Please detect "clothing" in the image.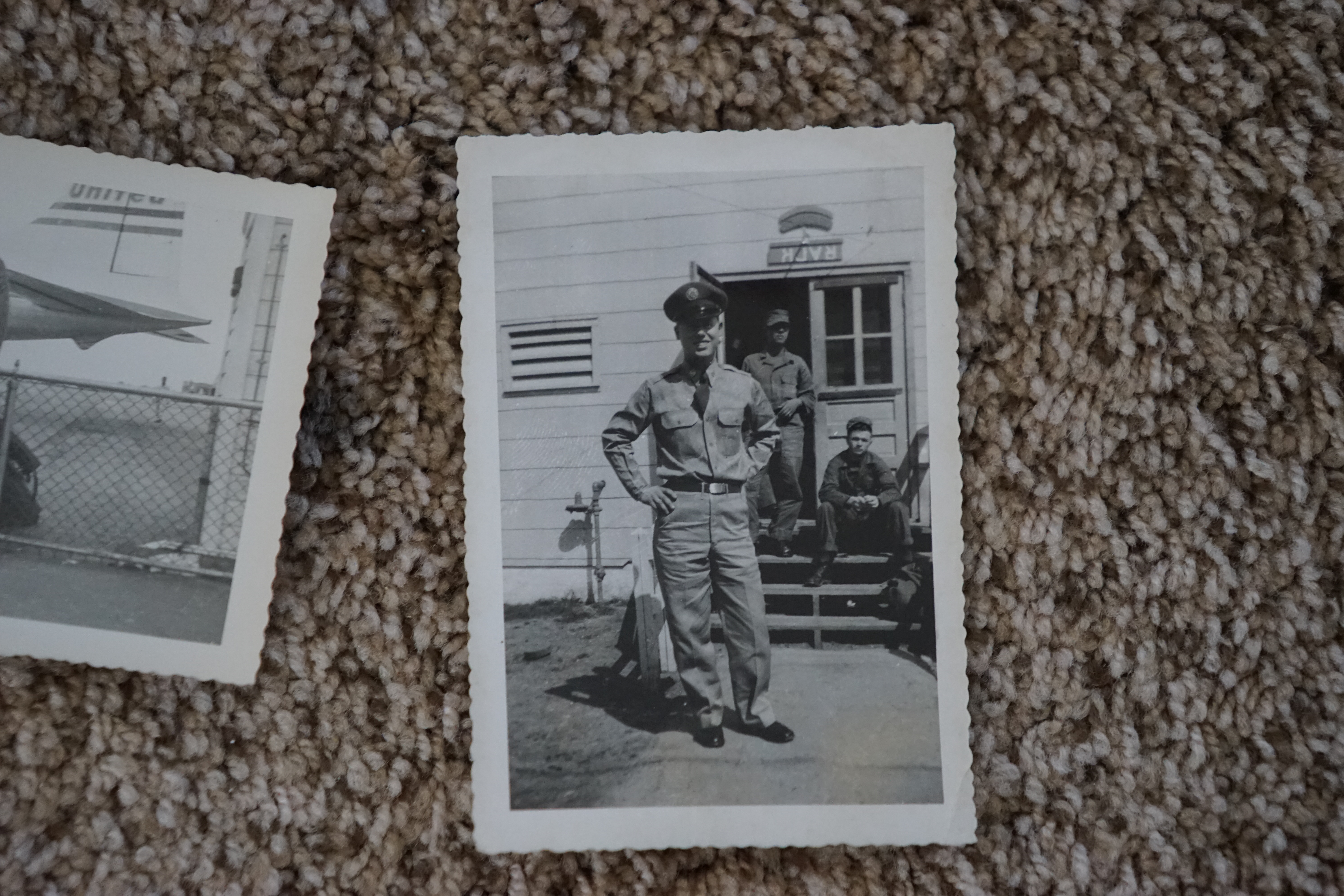
133 71 180 170.
